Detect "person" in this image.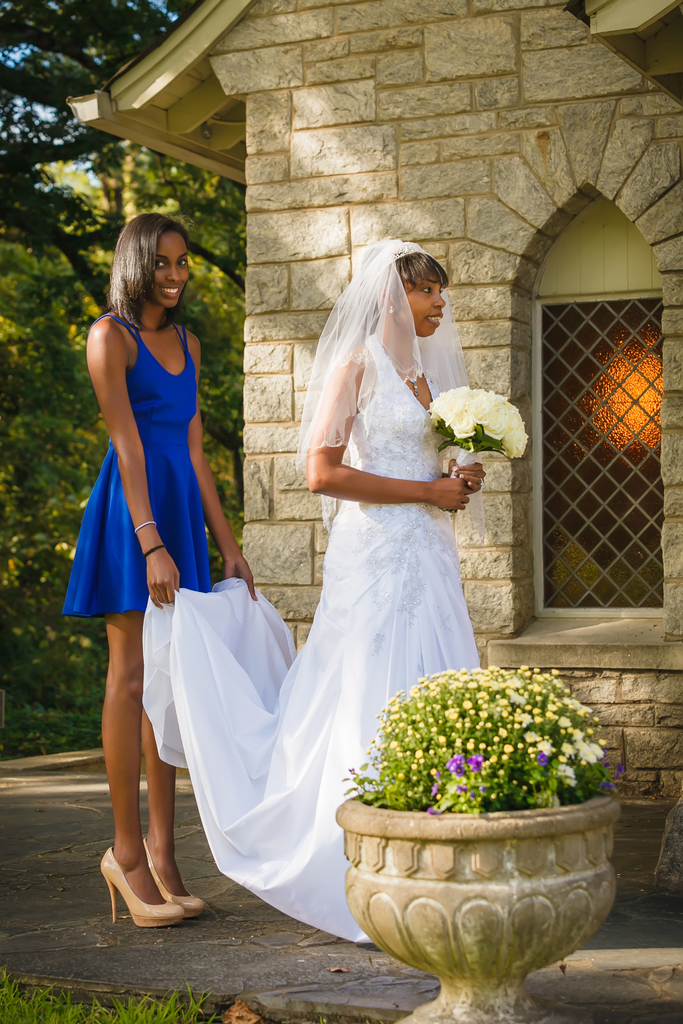
Detection: 64,191,254,922.
